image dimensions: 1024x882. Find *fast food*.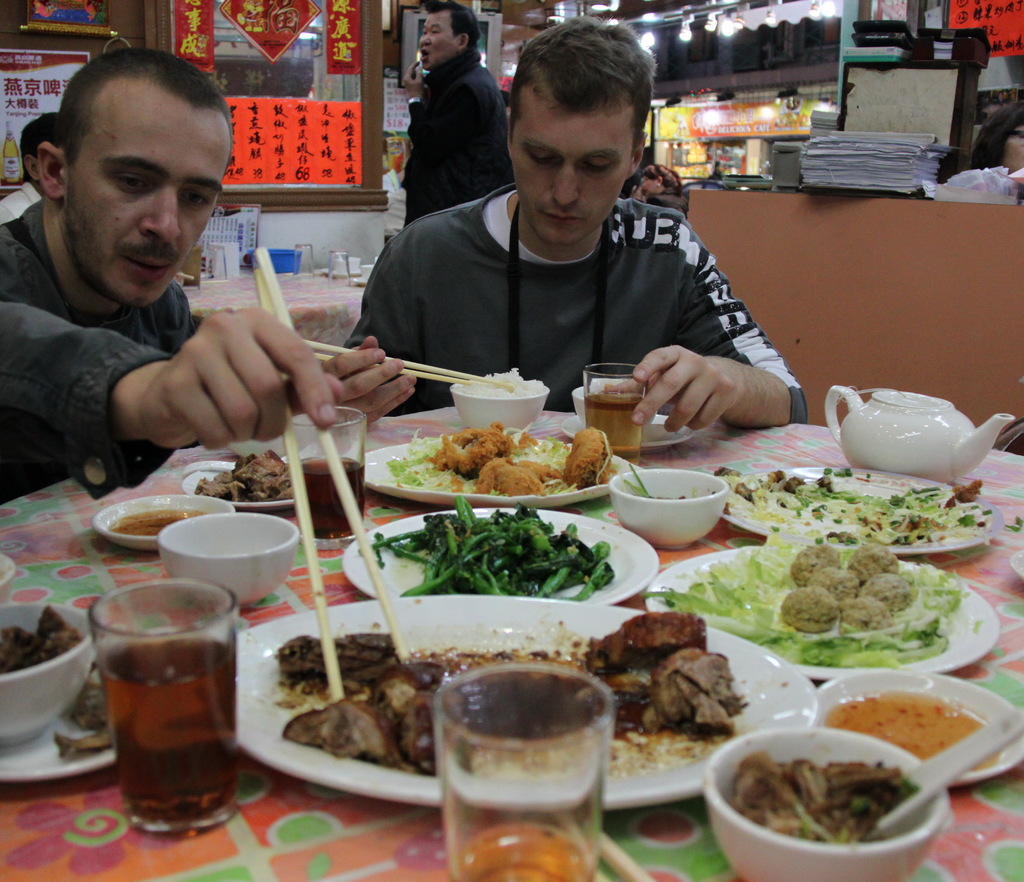
detection(812, 562, 860, 598).
